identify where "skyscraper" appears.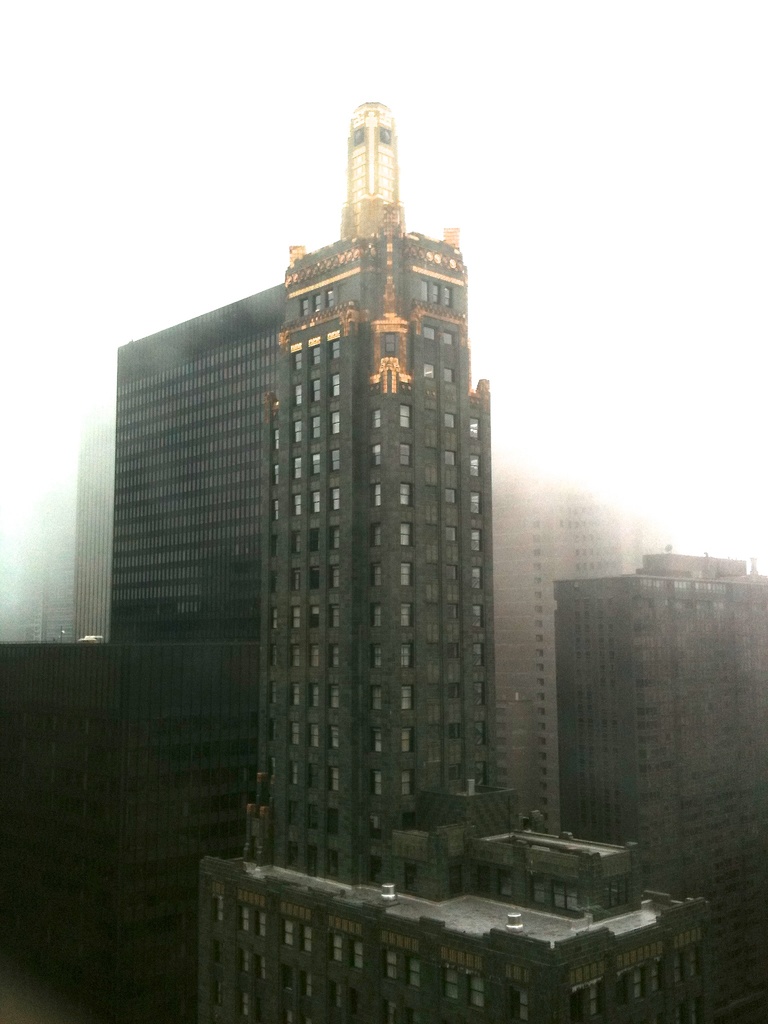
Appears at pyautogui.locateOnScreen(109, 102, 526, 957).
